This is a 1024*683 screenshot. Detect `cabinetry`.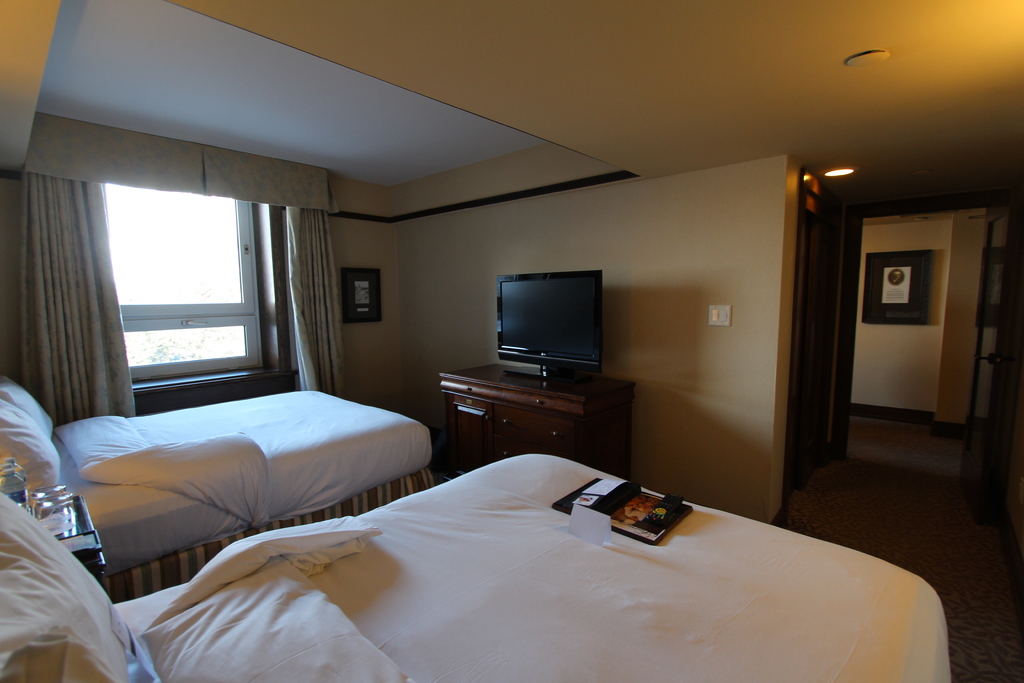
BBox(419, 353, 641, 475).
